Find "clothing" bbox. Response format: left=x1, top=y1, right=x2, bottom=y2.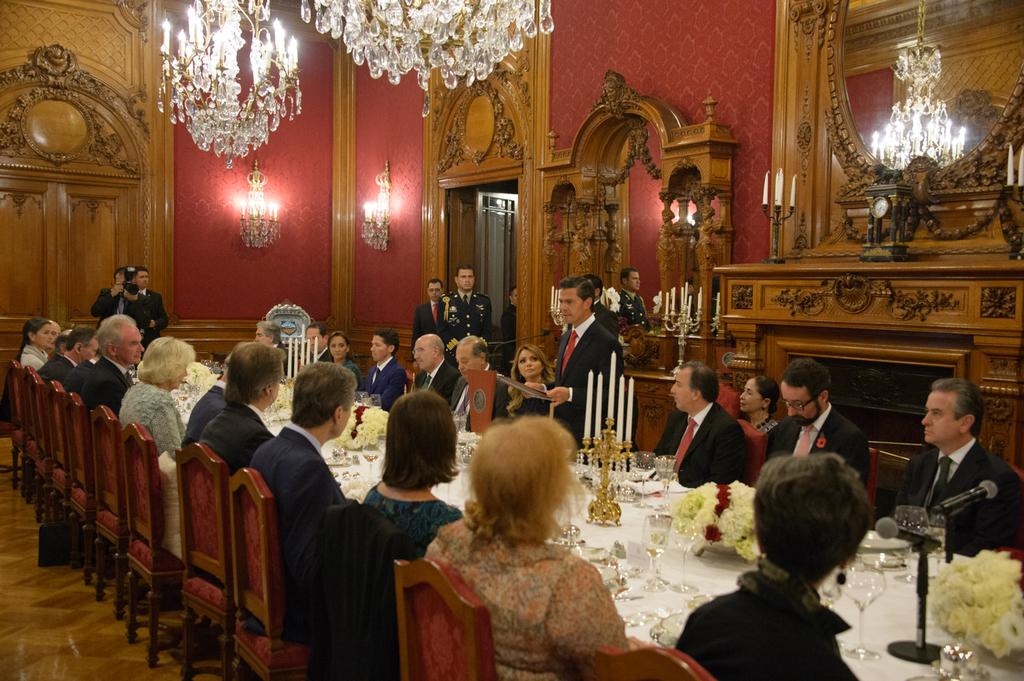
left=76, top=343, right=136, bottom=418.
